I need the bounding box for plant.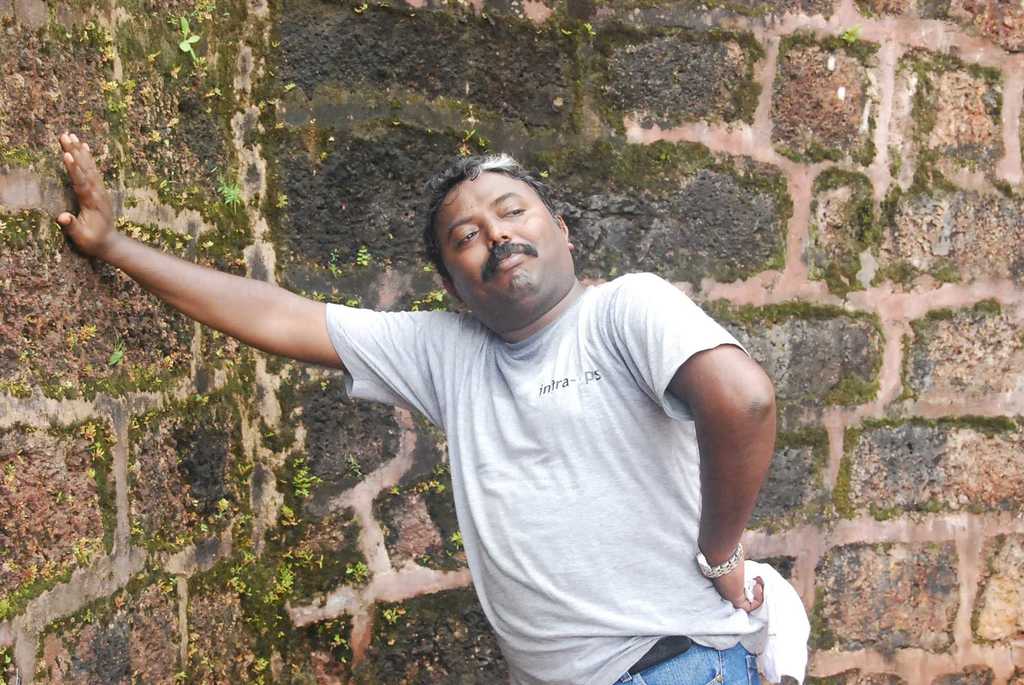
Here it is: box=[410, 462, 451, 497].
